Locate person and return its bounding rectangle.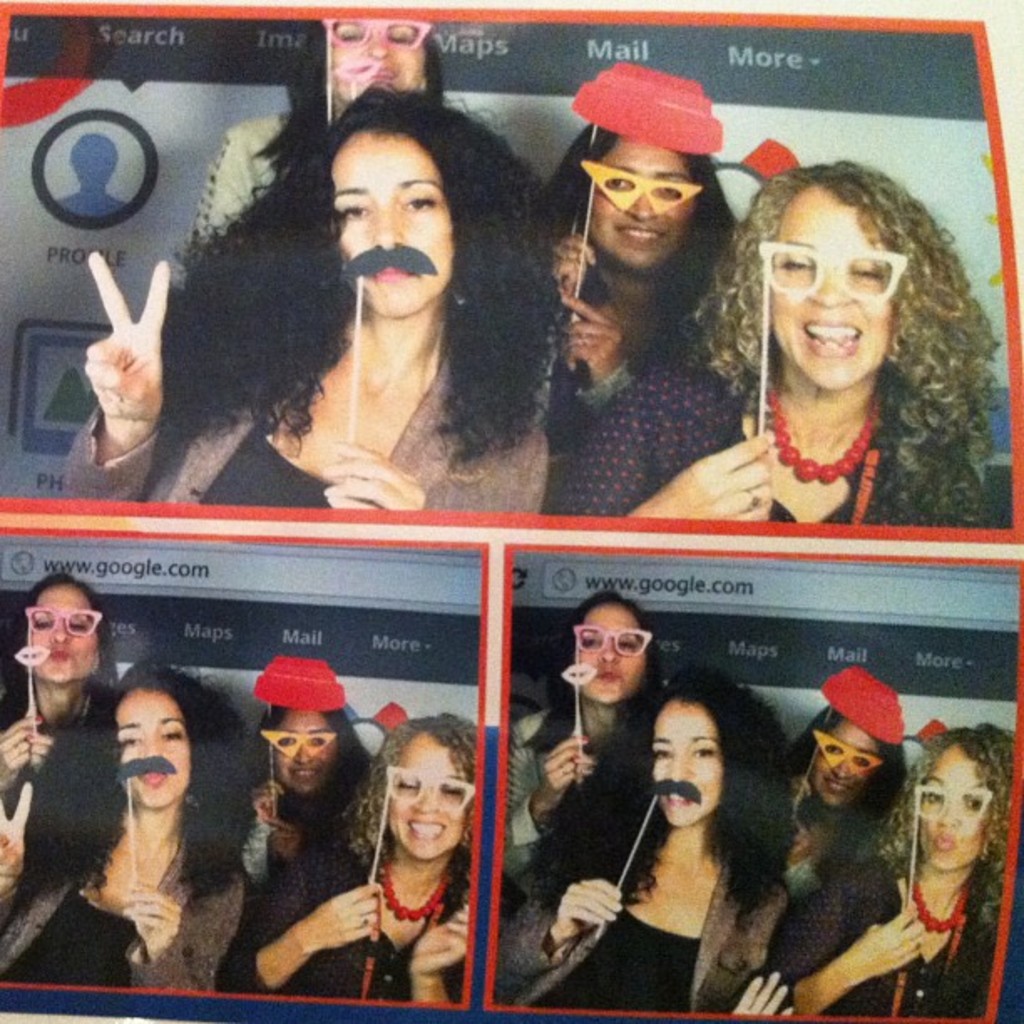
box(184, 17, 442, 238).
